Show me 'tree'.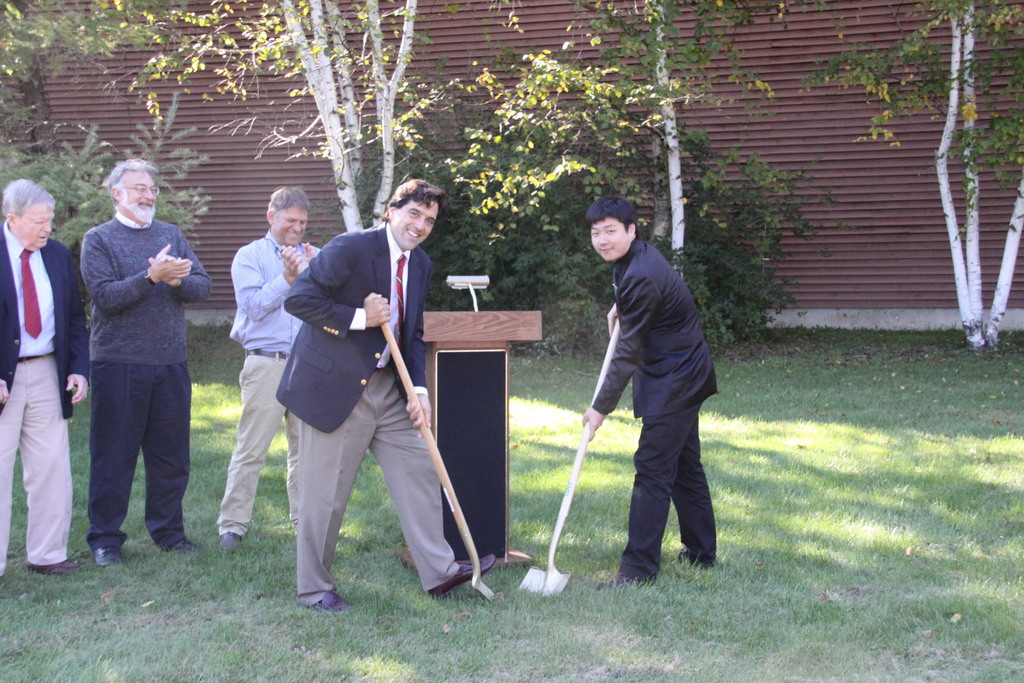
'tree' is here: region(444, 0, 831, 352).
